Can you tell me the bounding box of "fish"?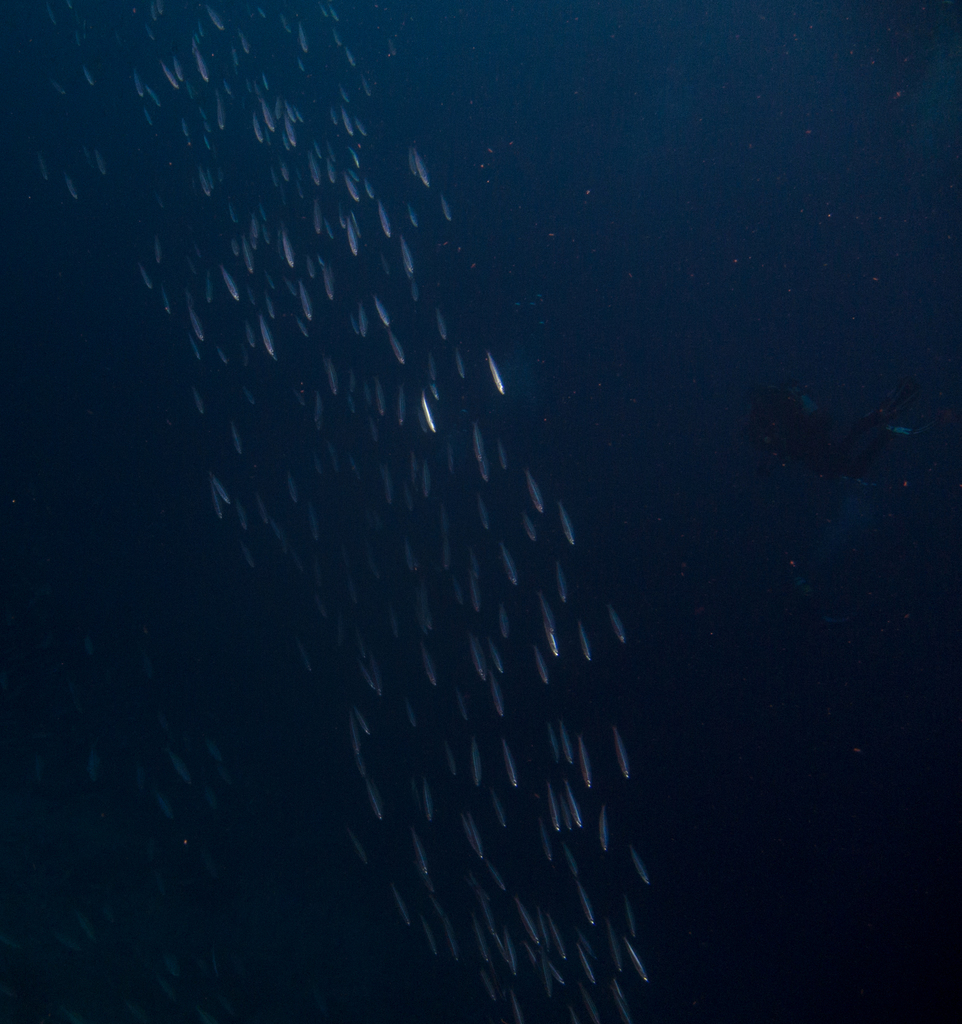
[416, 385, 439, 429].
